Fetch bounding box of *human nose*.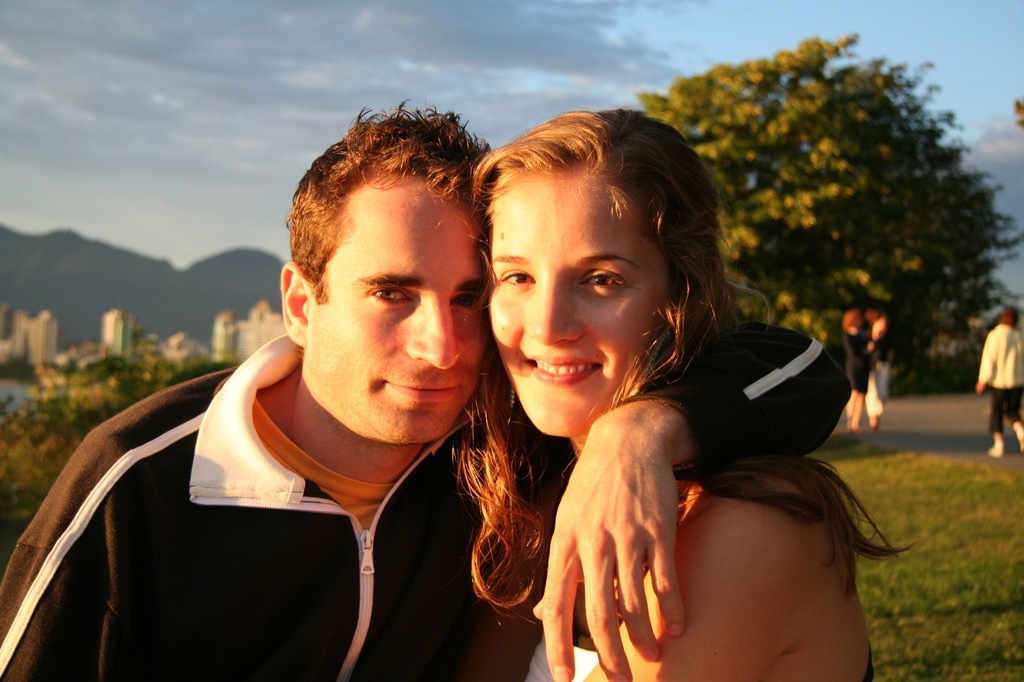
Bbox: select_region(406, 304, 463, 370).
